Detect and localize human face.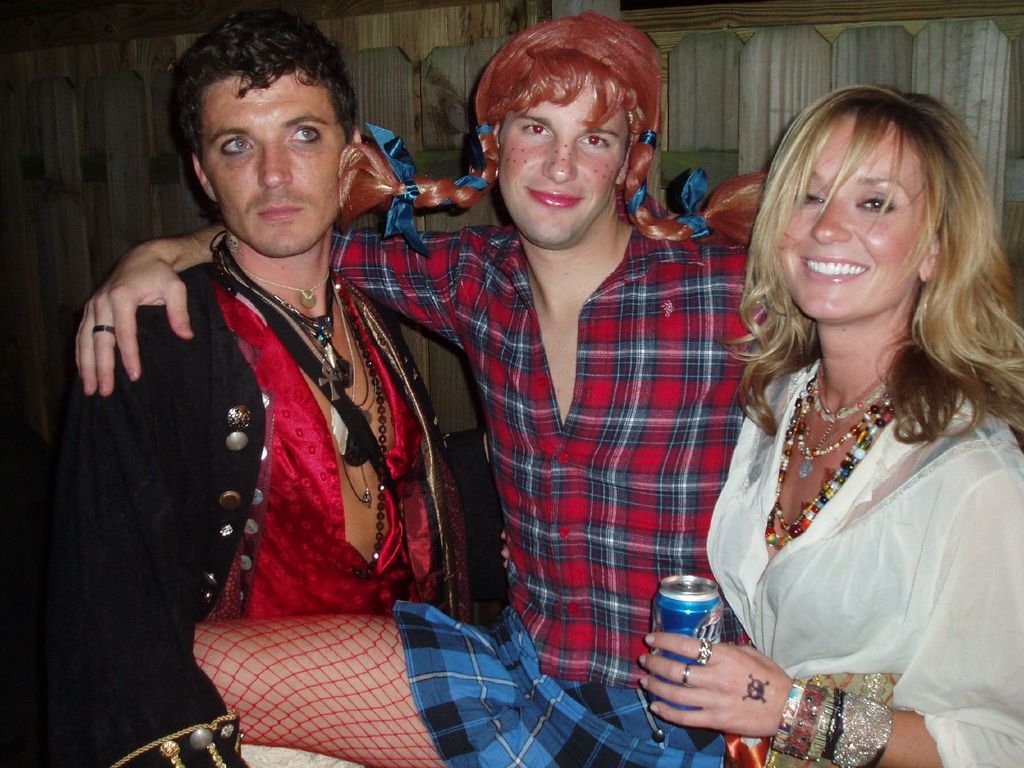
Localized at x1=781, y1=115, x2=932, y2=325.
